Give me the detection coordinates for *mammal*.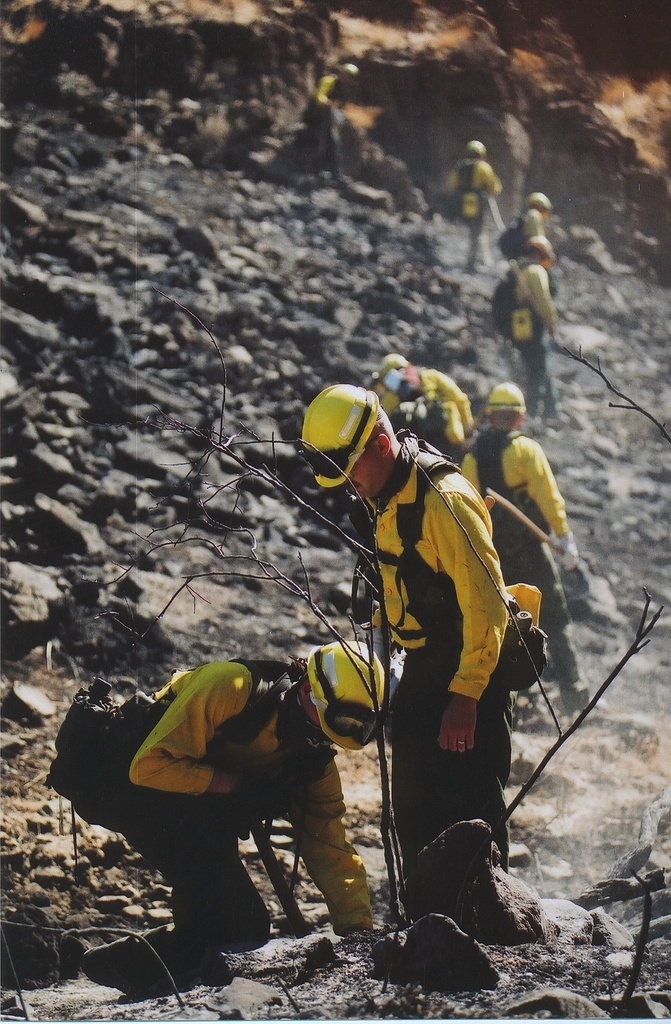
BBox(95, 622, 417, 986).
